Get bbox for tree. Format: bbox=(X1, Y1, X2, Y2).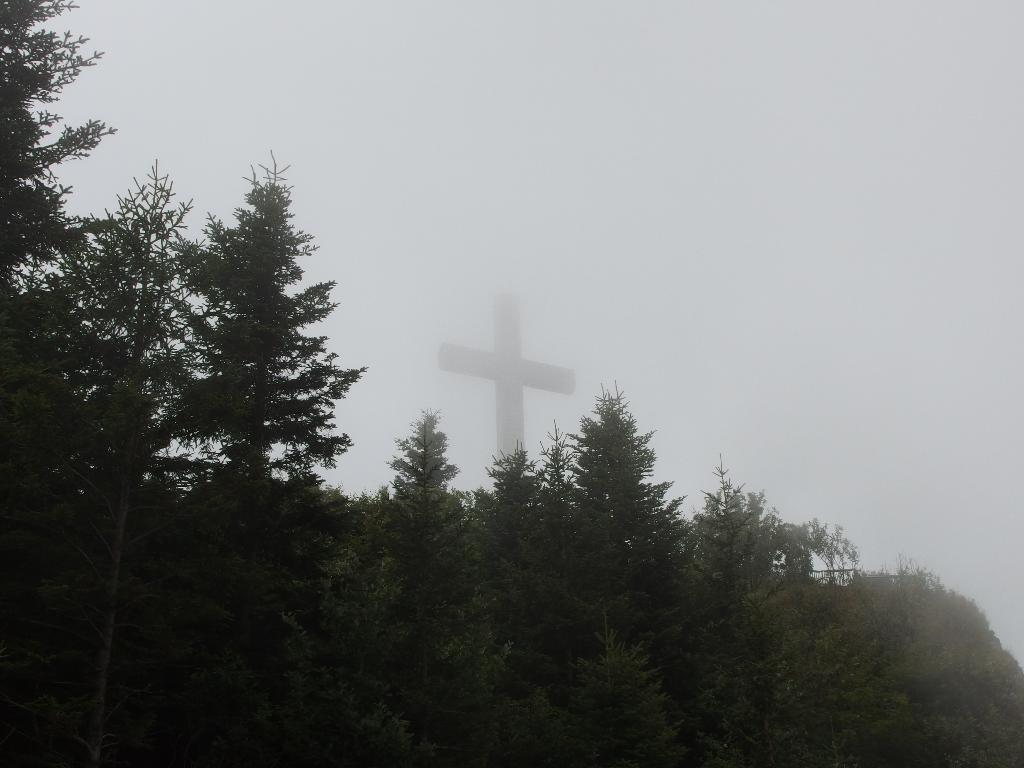
bbox=(0, 0, 115, 619).
